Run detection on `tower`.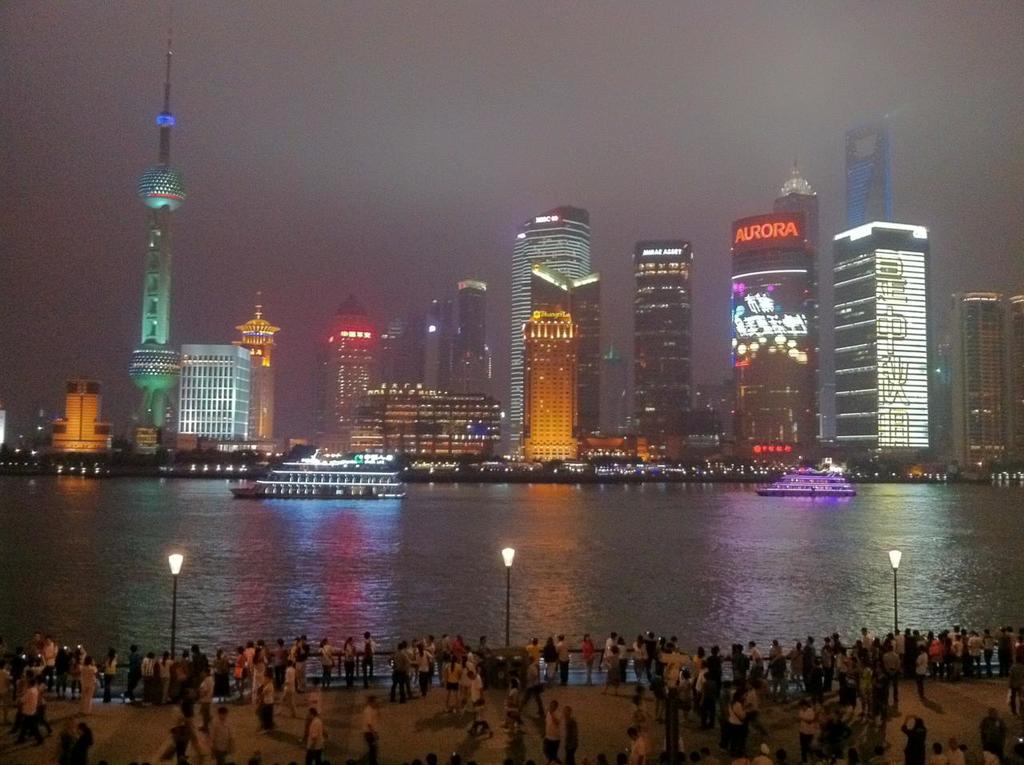
Result: BBox(827, 230, 926, 467).
